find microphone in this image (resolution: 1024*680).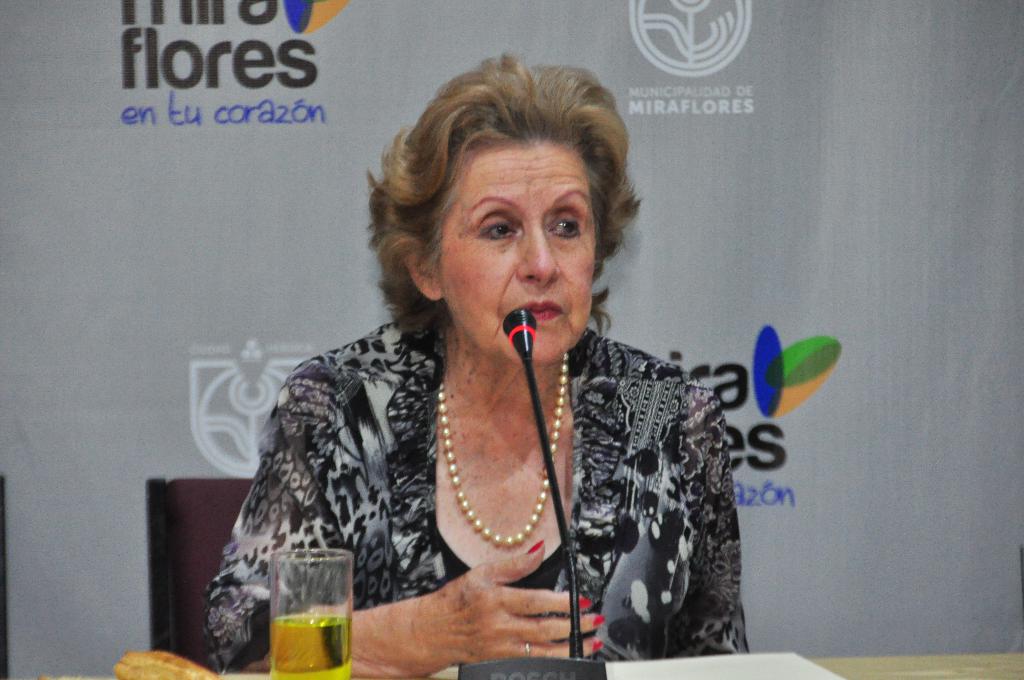
<box>503,307,537,362</box>.
